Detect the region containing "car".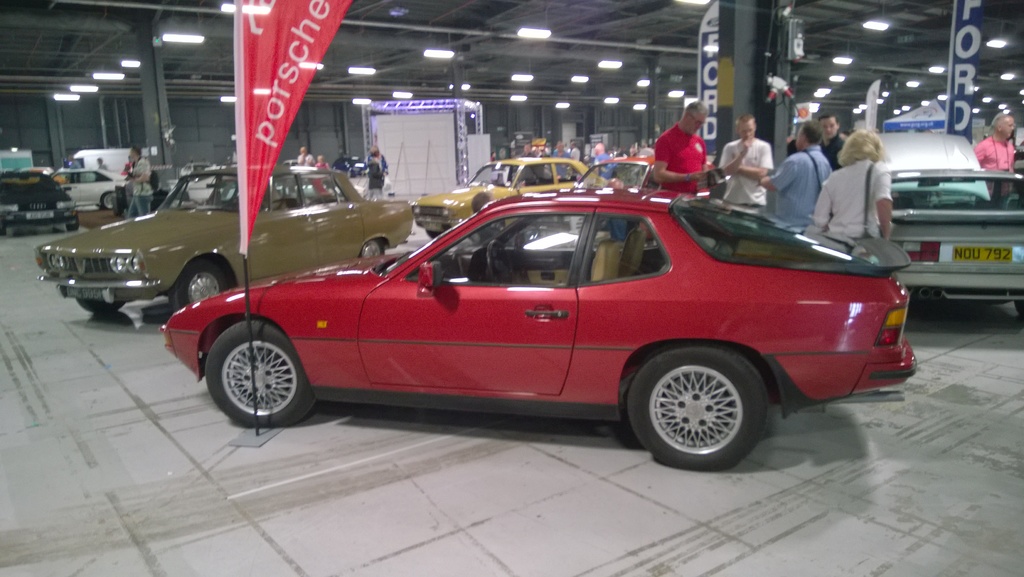
crop(131, 171, 935, 460).
